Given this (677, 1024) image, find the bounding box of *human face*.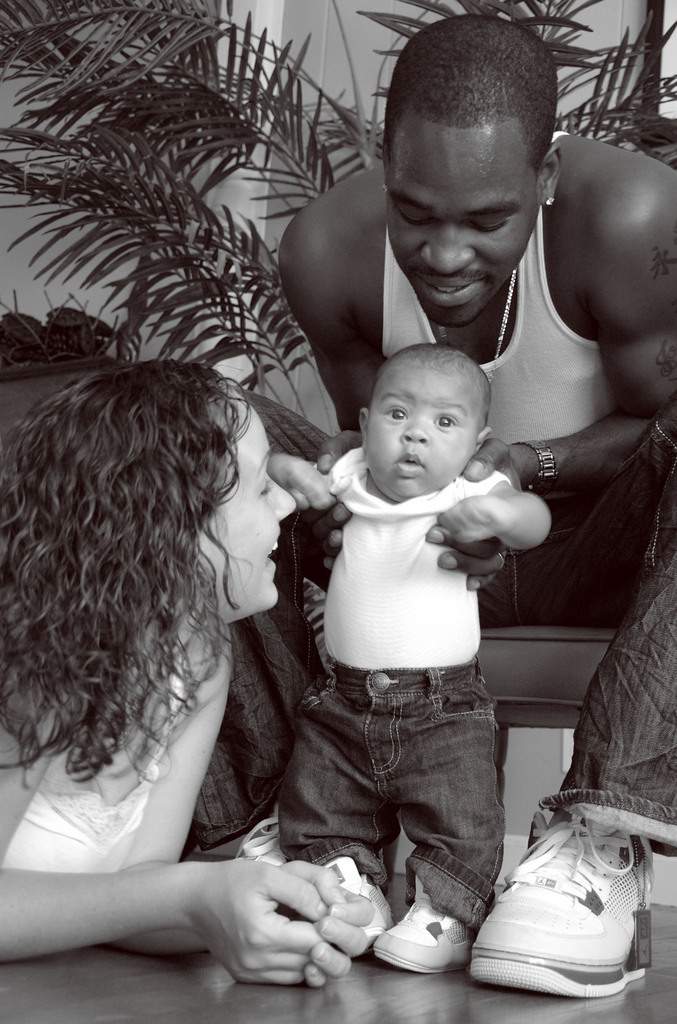
rect(199, 402, 293, 606).
